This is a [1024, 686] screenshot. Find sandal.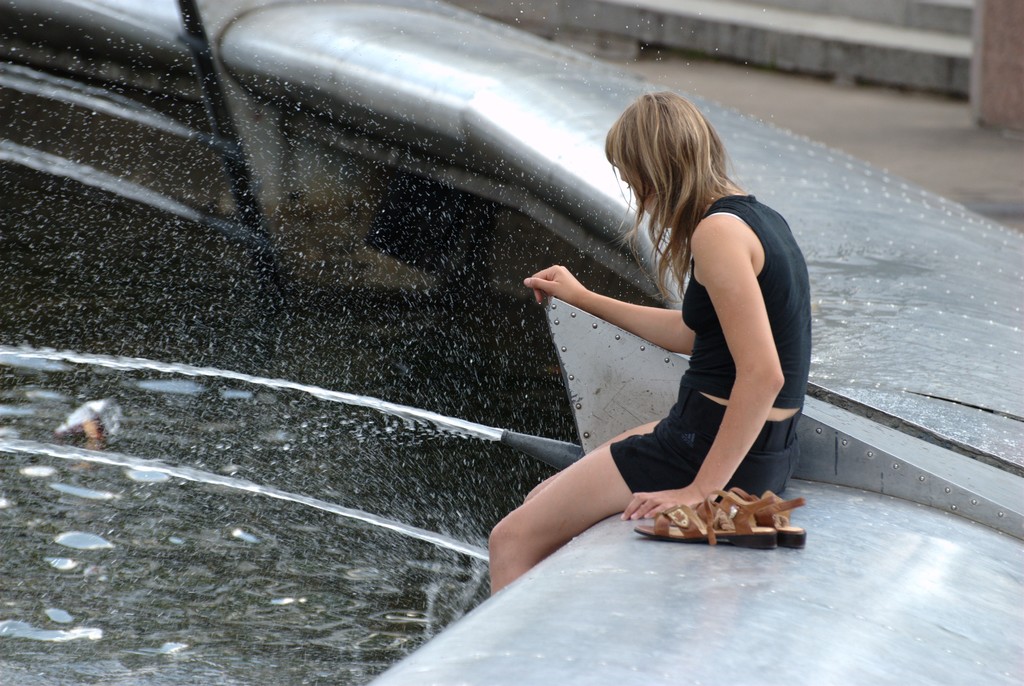
Bounding box: <region>715, 490, 810, 543</region>.
